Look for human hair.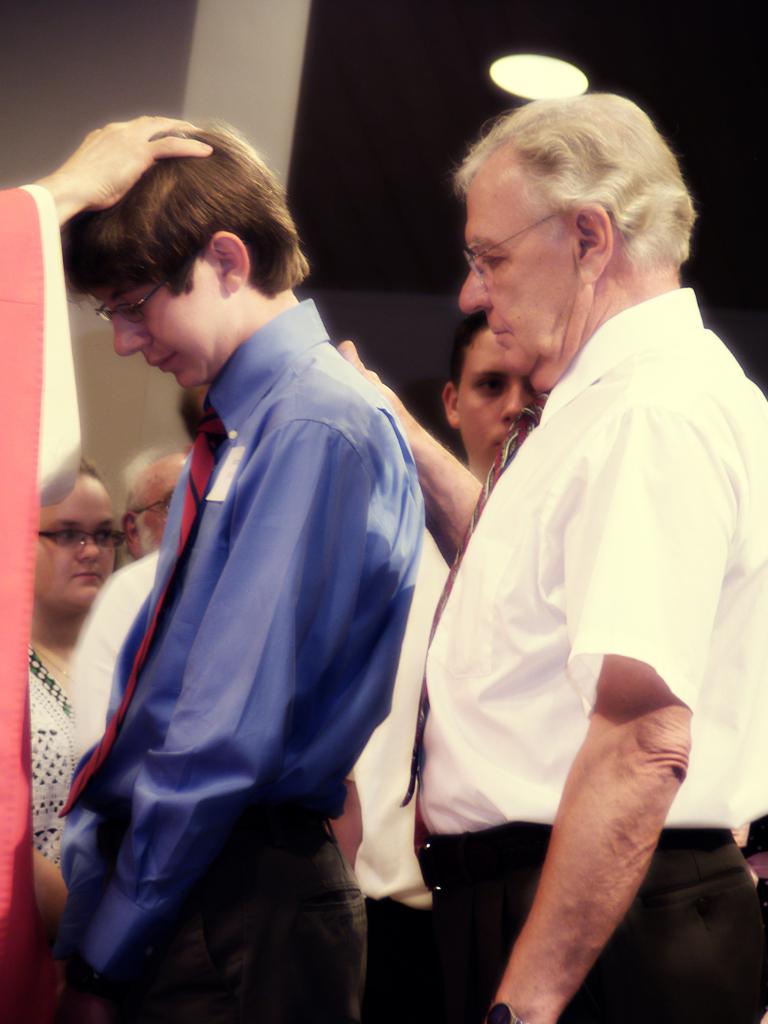
Found: [449,313,487,396].
